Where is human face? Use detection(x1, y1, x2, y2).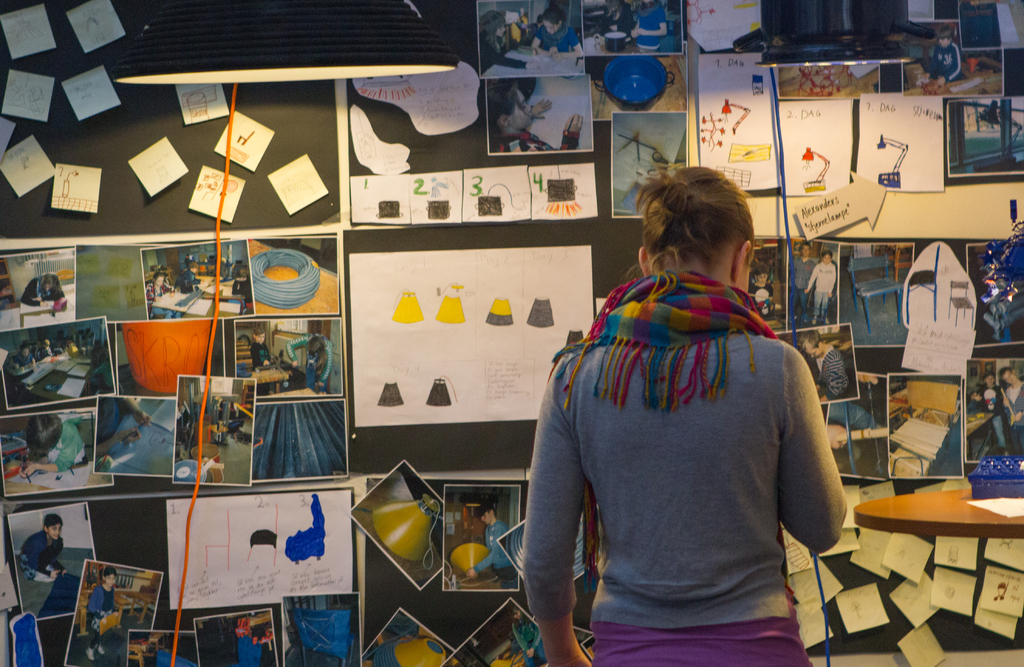
detection(822, 253, 828, 262).
